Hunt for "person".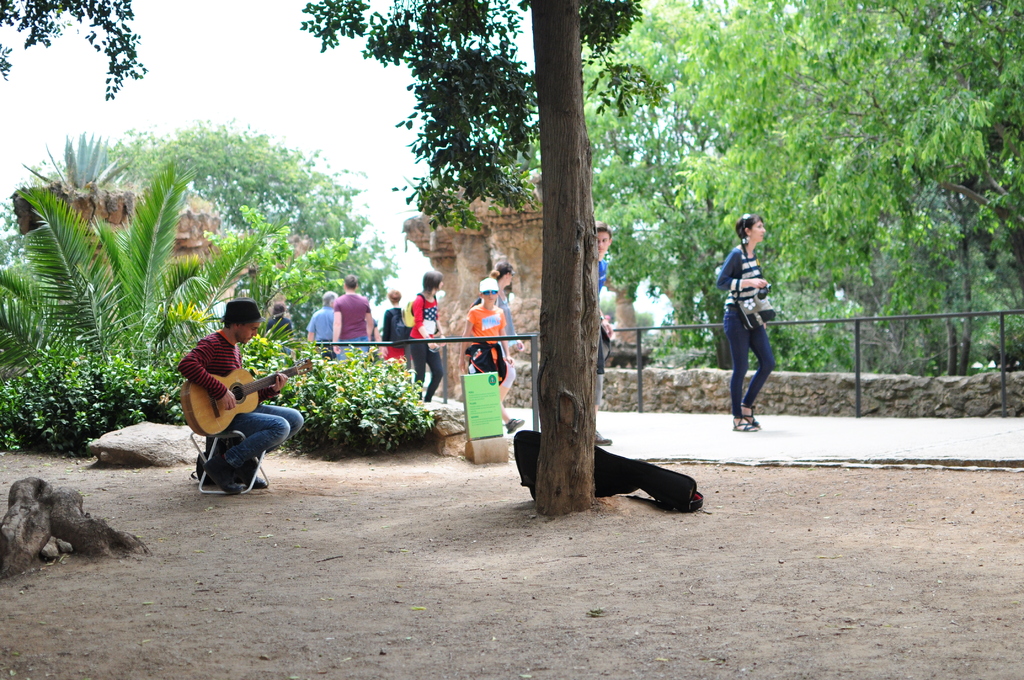
Hunted down at 458:275:524:437.
